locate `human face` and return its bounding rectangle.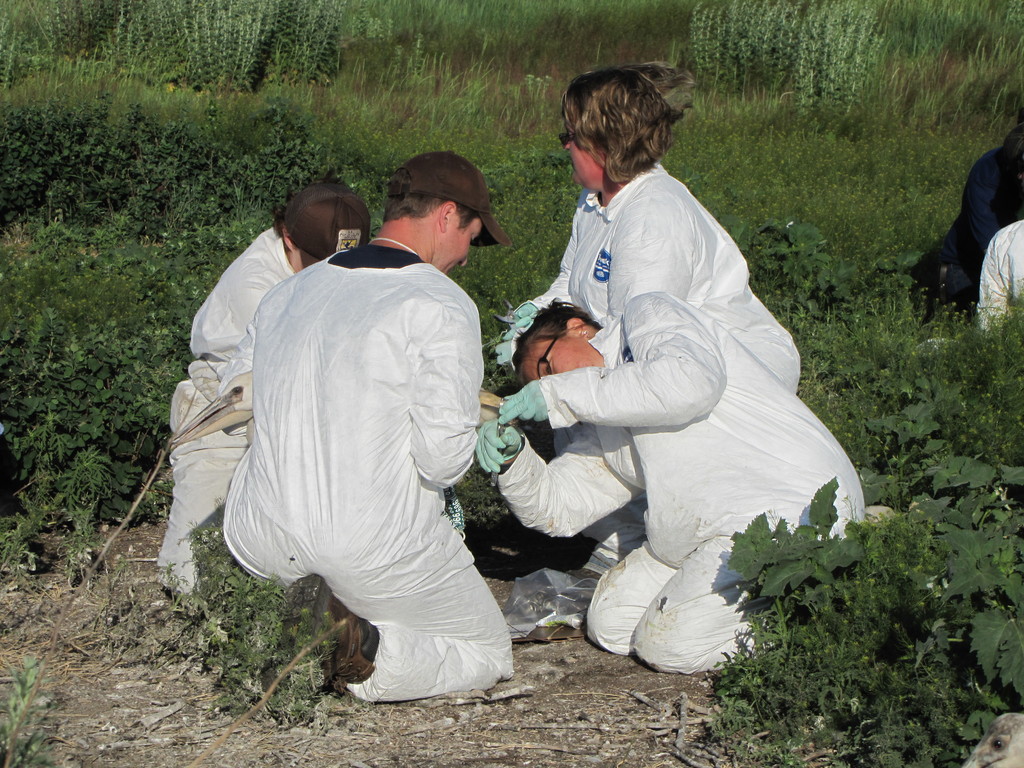
567:143:598:188.
